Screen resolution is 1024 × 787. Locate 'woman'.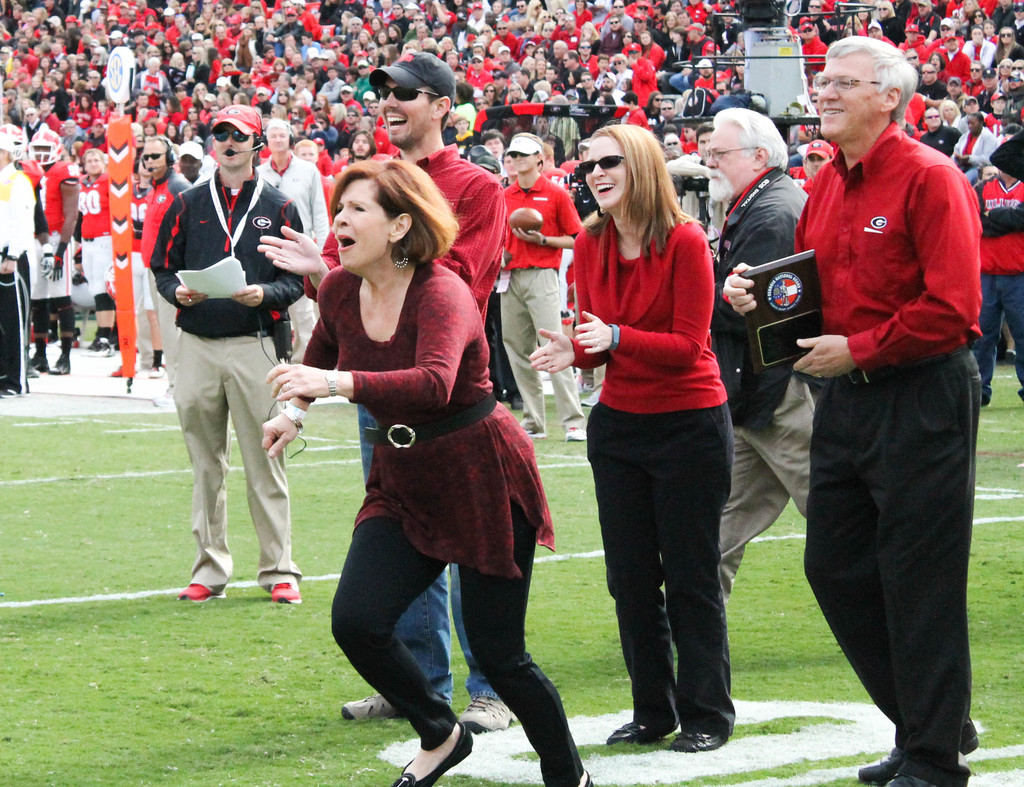
[256, 150, 602, 783].
